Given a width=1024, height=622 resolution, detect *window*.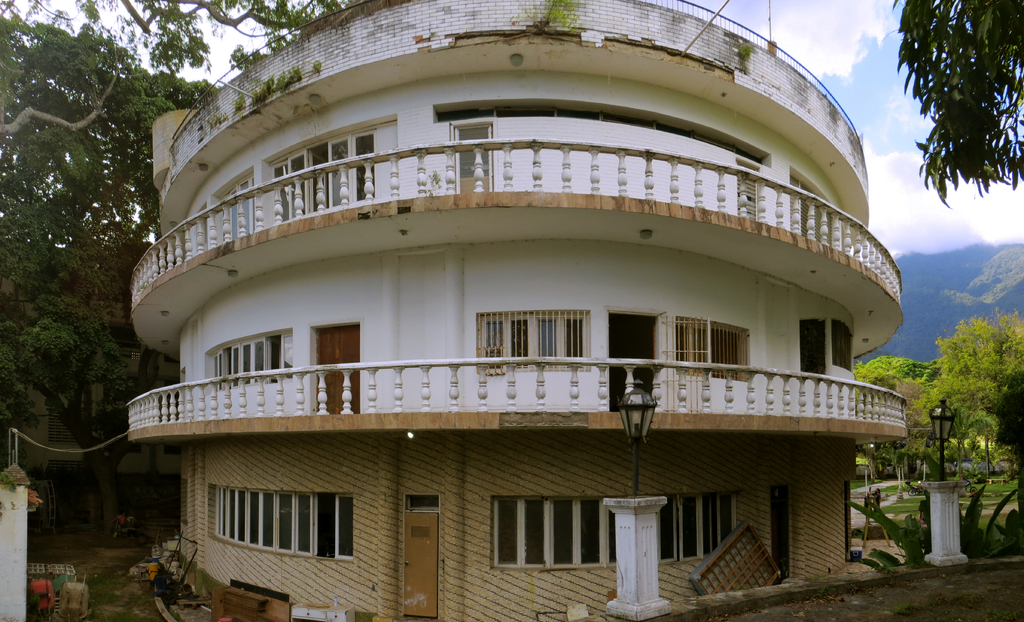
{"left": 675, "top": 318, "right": 735, "bottom": 382}.
